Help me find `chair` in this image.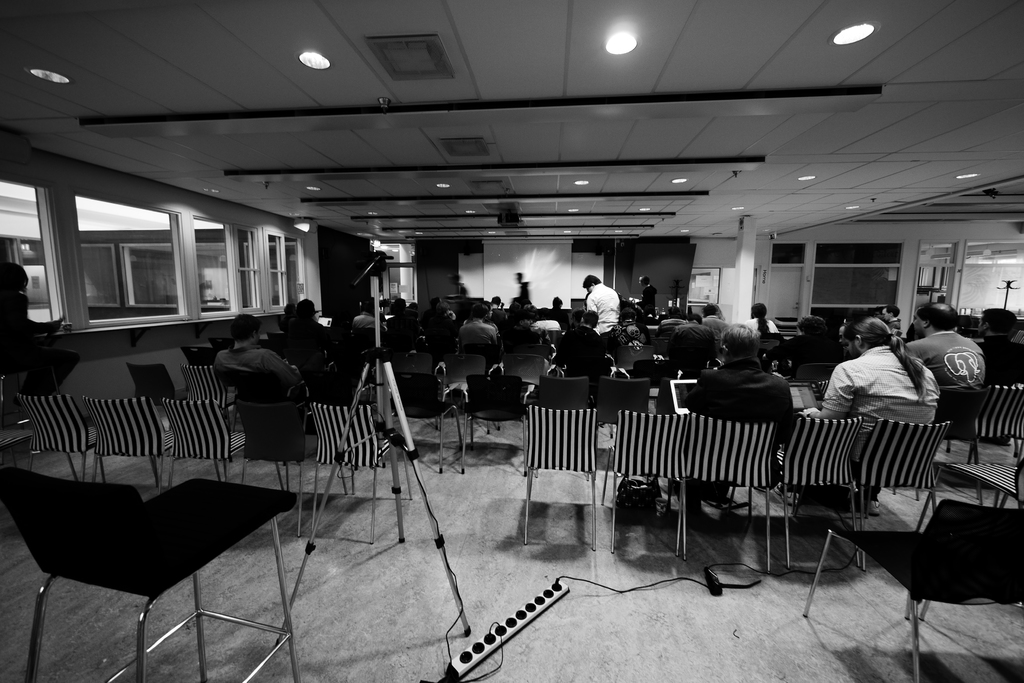
Found it: 502:354:545:385.
